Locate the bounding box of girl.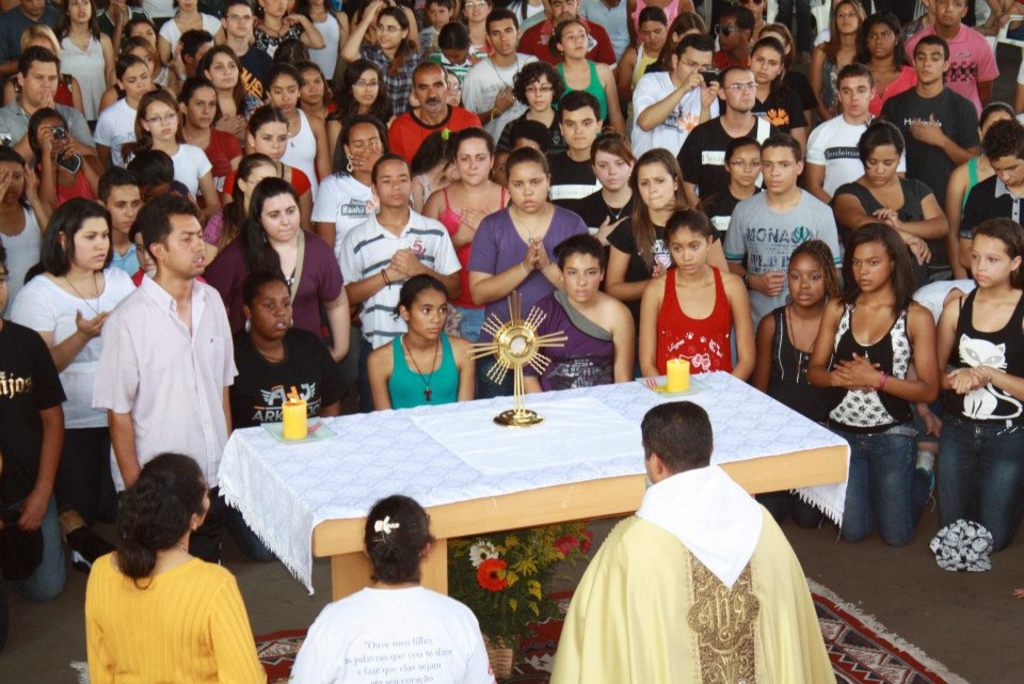
Bounding box: (224,105,316,226).
